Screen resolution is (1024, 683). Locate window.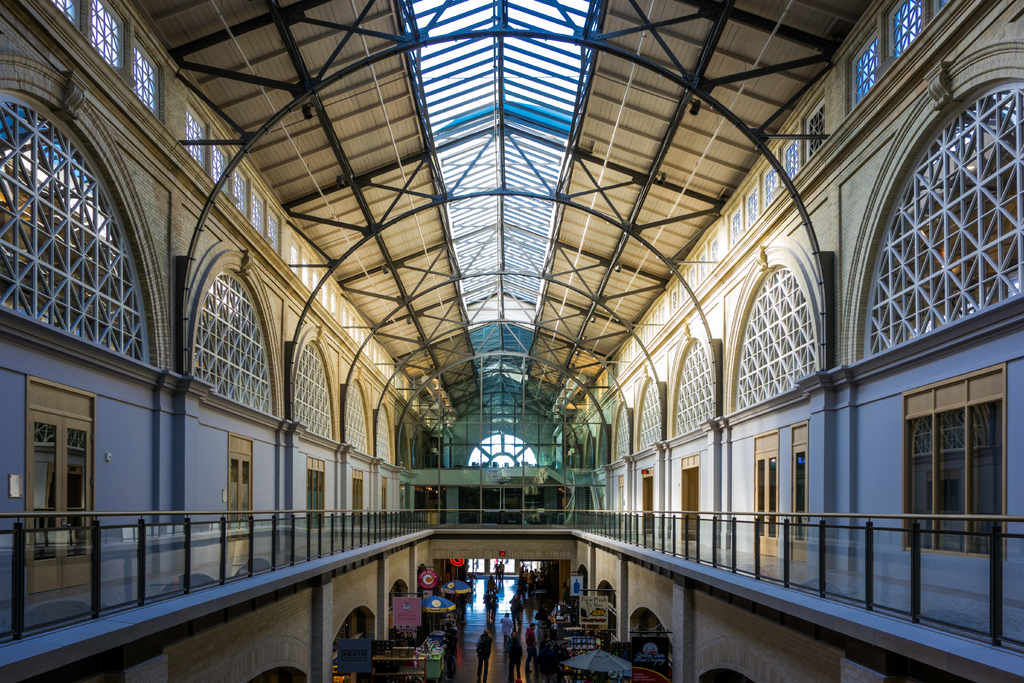
bbox=[299, 261, 394, 380].
